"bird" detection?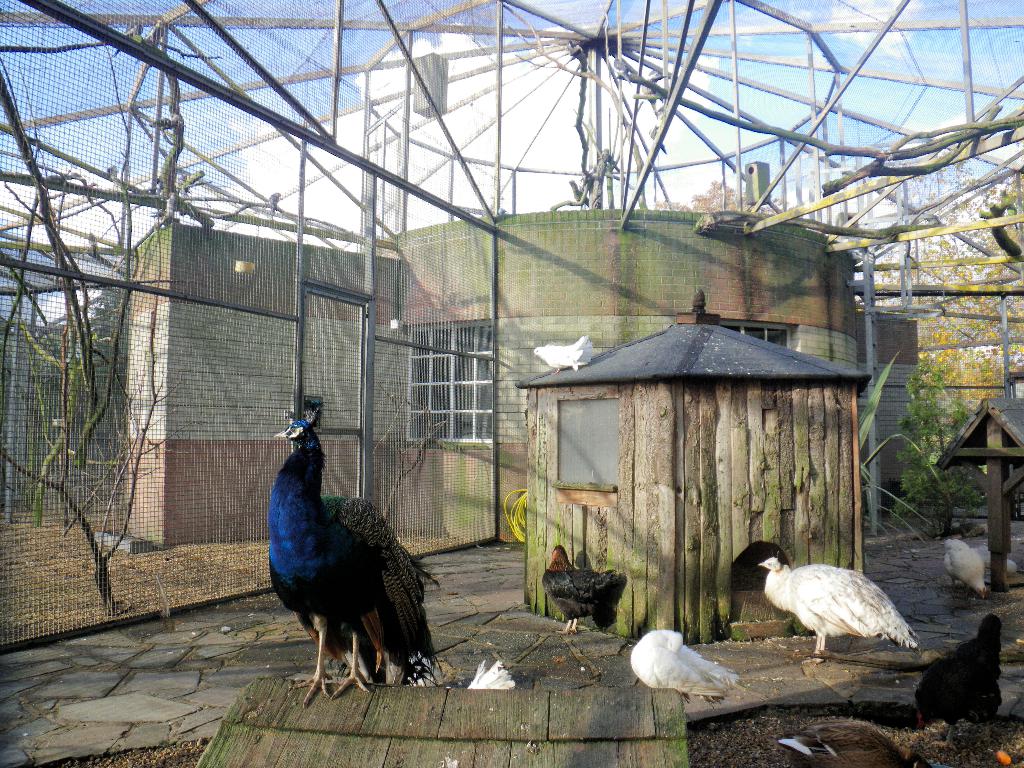
467/659/514/691
